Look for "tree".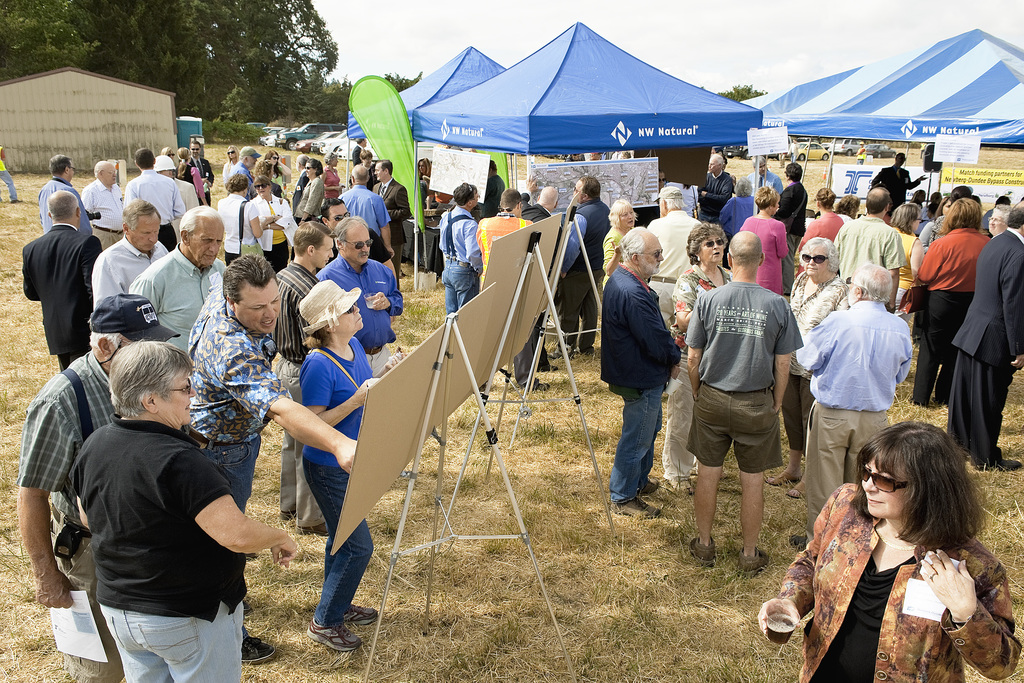
Found: {"x1": 383, "y1": 72, "x2": 425, "y2": 94}.
